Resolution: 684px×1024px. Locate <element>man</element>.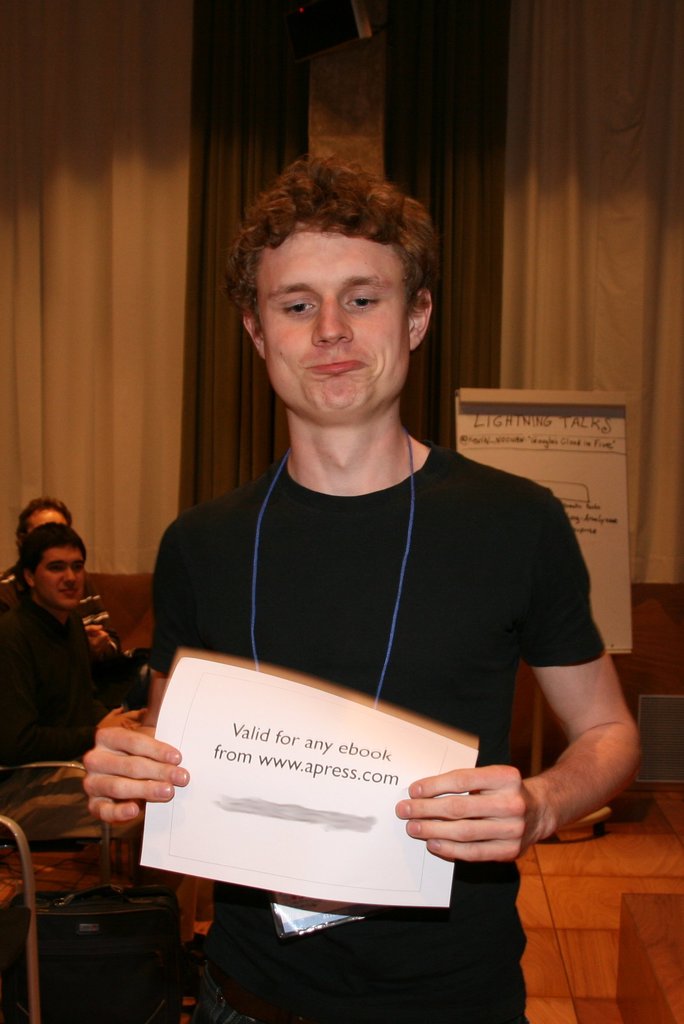
<bbox>0, 488, 141, 692</bbox>.
